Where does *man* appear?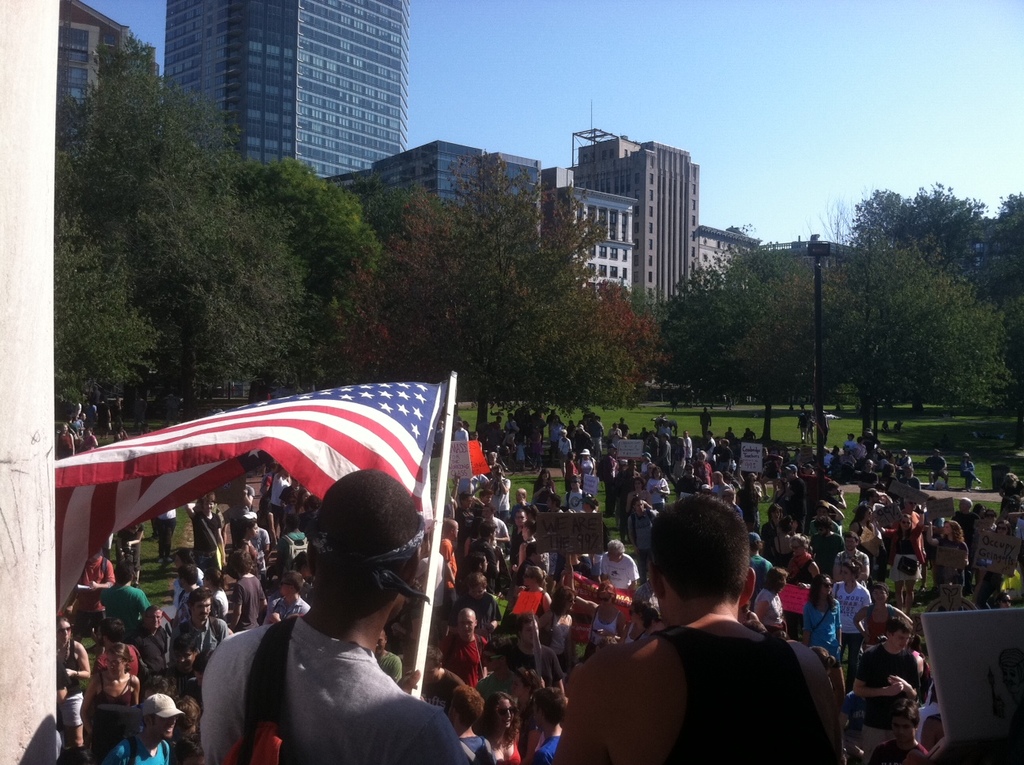
Appears at 489/612/567/703.
